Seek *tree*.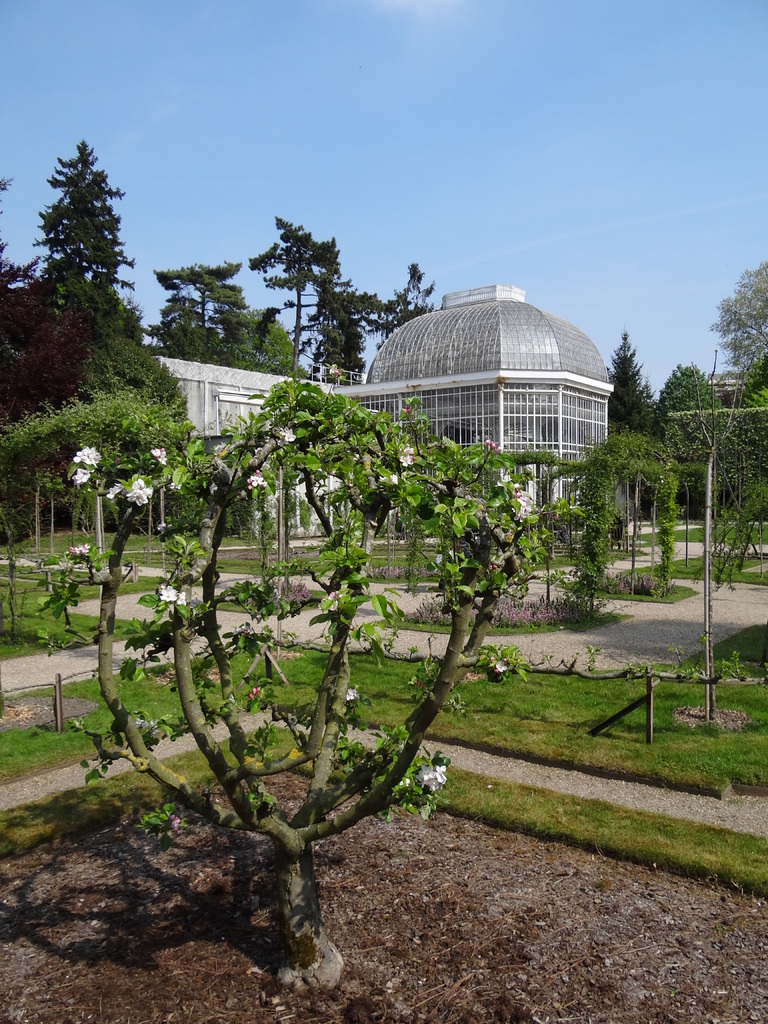
<box>148,262,253,364</box>.
